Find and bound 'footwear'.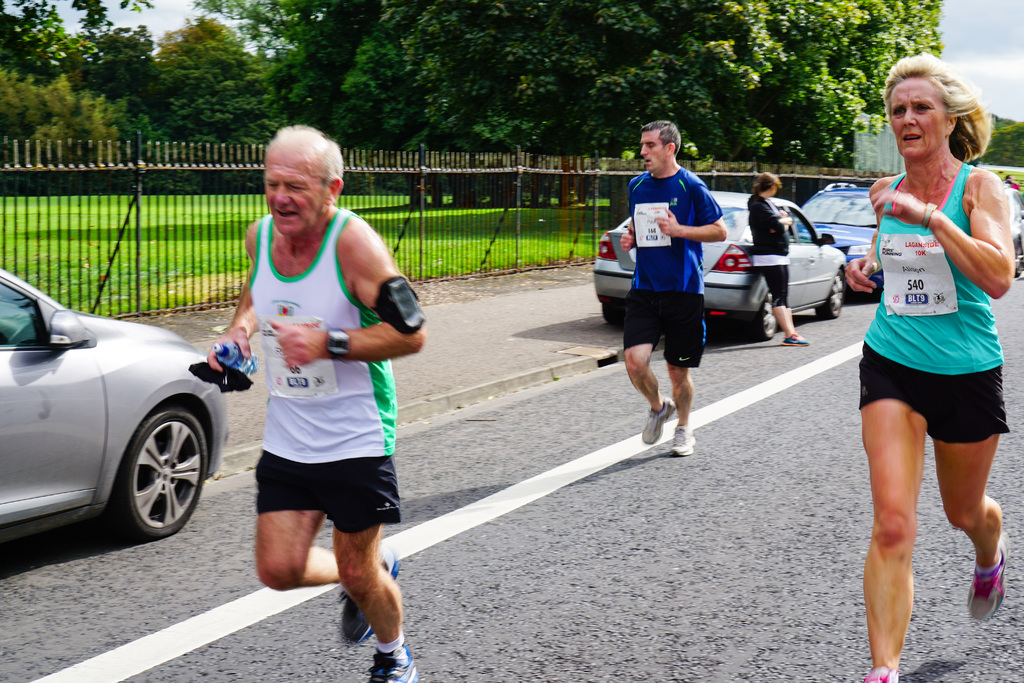
Bound: [left=963, top=534, right=1013, bottom=624].
